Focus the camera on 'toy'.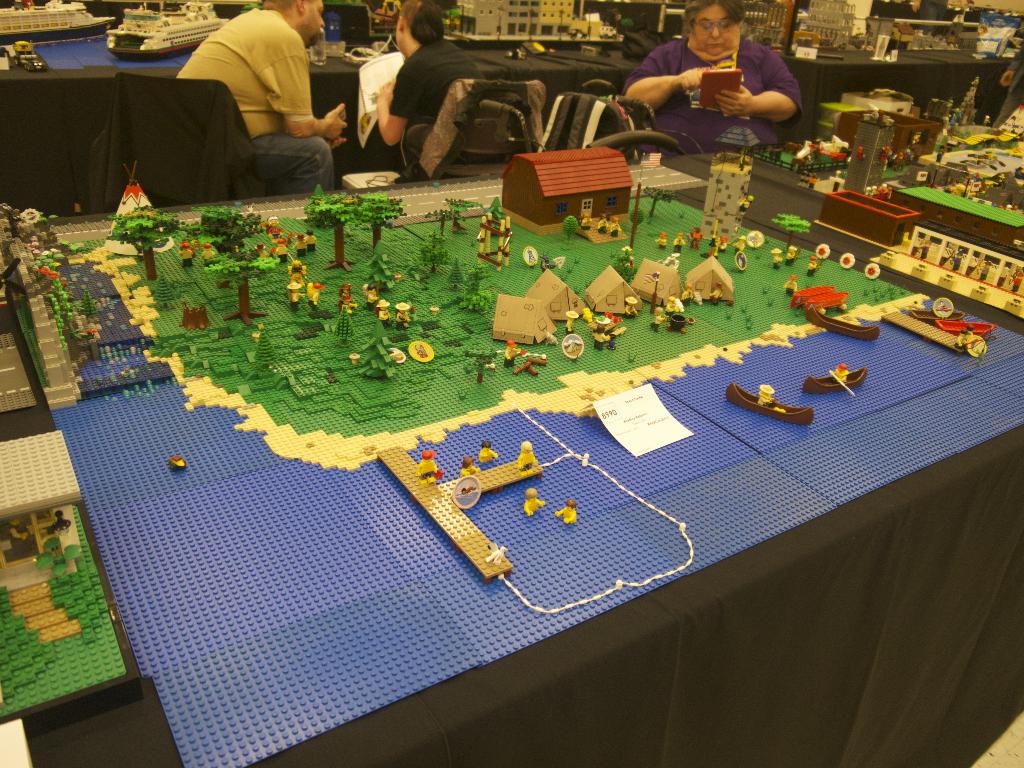
Focus region: {"x1": 808, "y1": 256, "x2": 820, "y2": 276}.
